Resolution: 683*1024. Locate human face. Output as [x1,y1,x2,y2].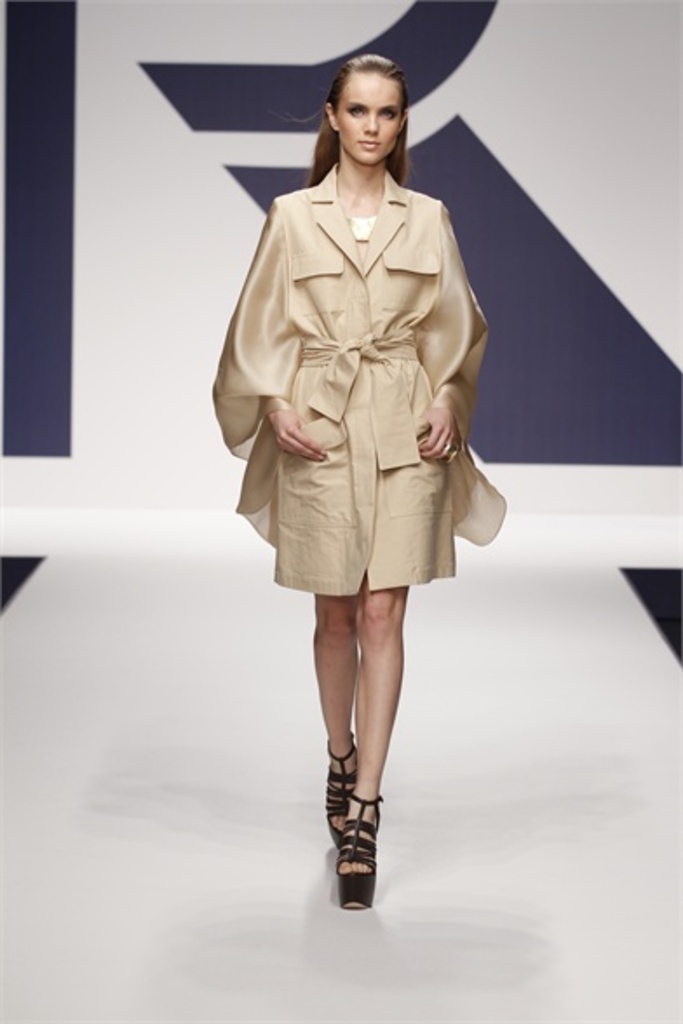
[336,70,401,165].
